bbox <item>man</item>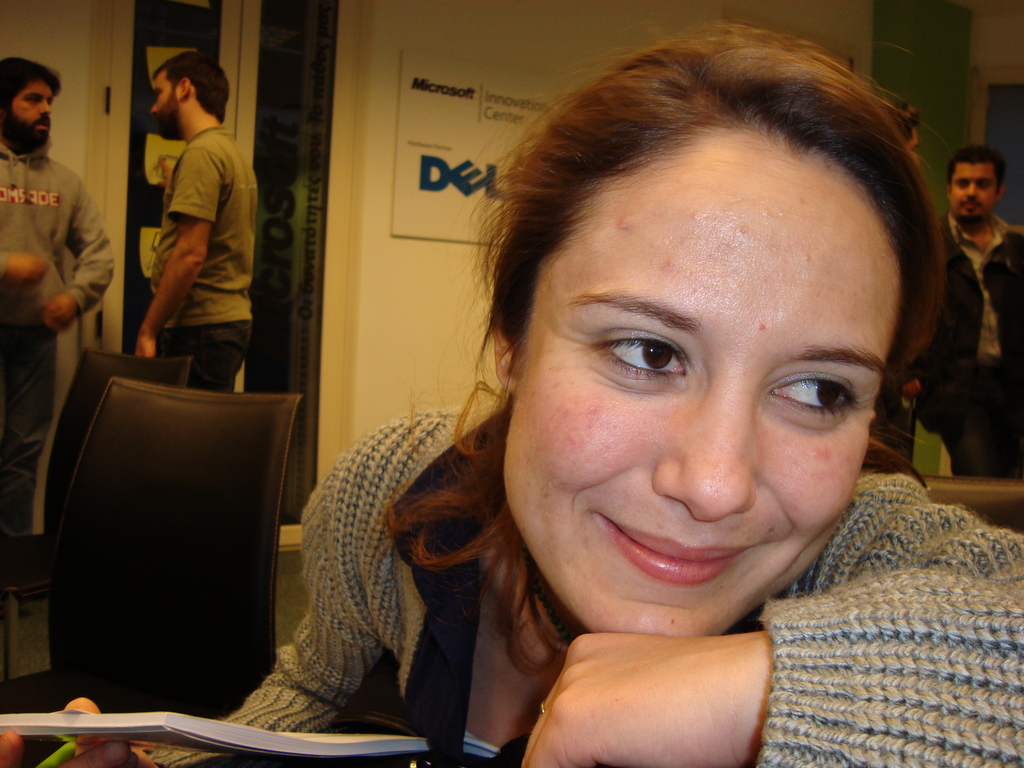
[left=116, top=56, right=269, bottom=393]
